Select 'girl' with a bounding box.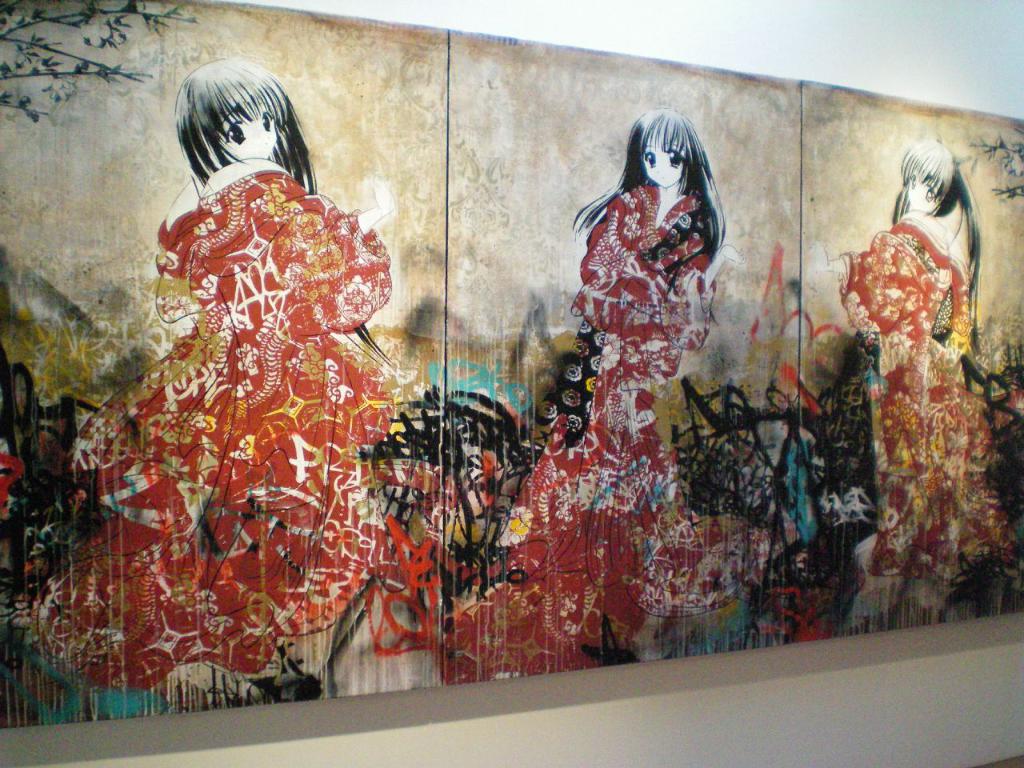
(left=23, top=55, right=390, bottom=690).
